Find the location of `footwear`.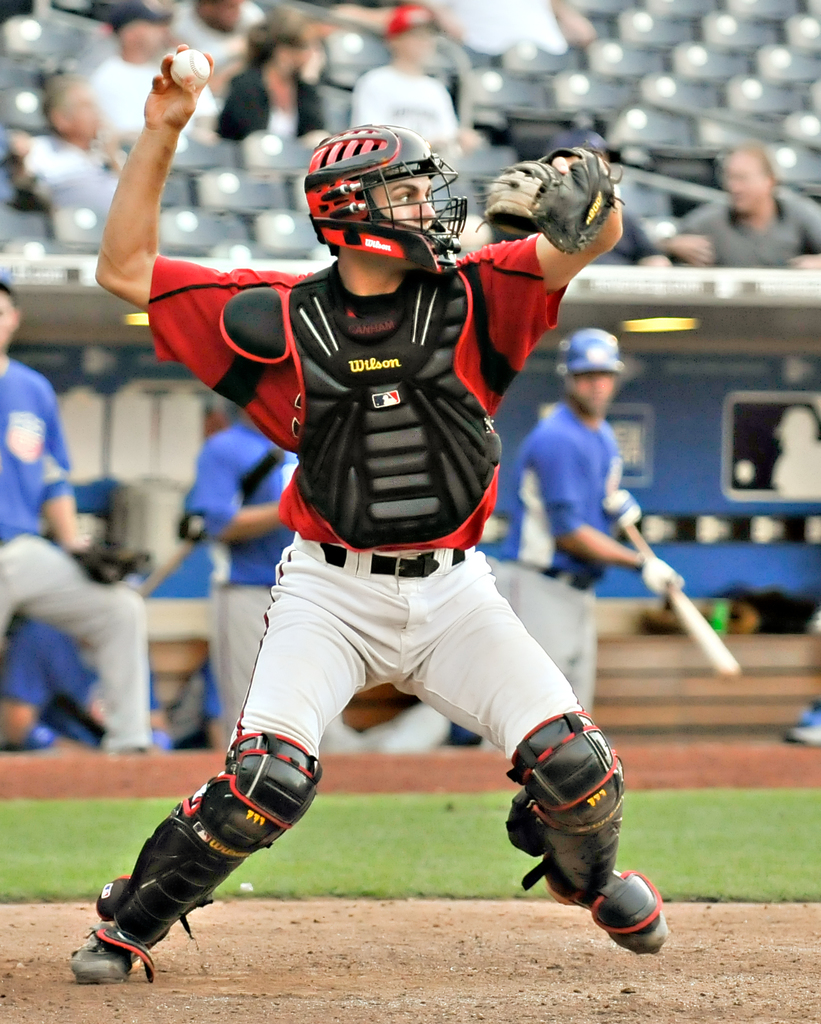
Location: 77,886,174,978.
